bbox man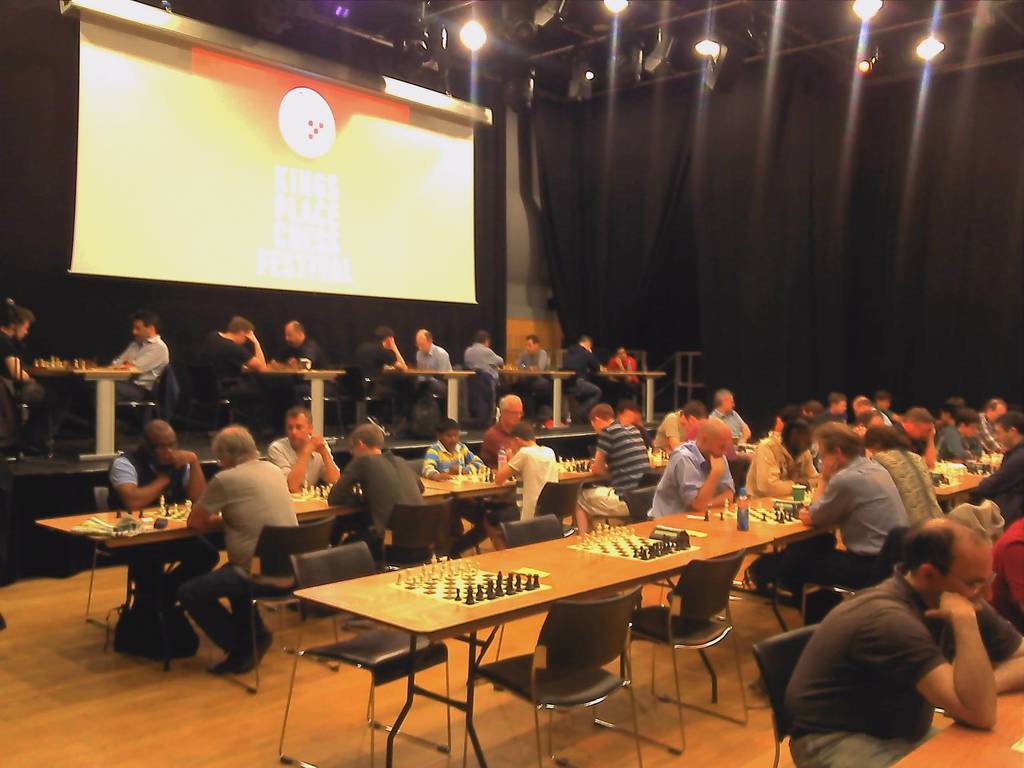
765/401/817/447
